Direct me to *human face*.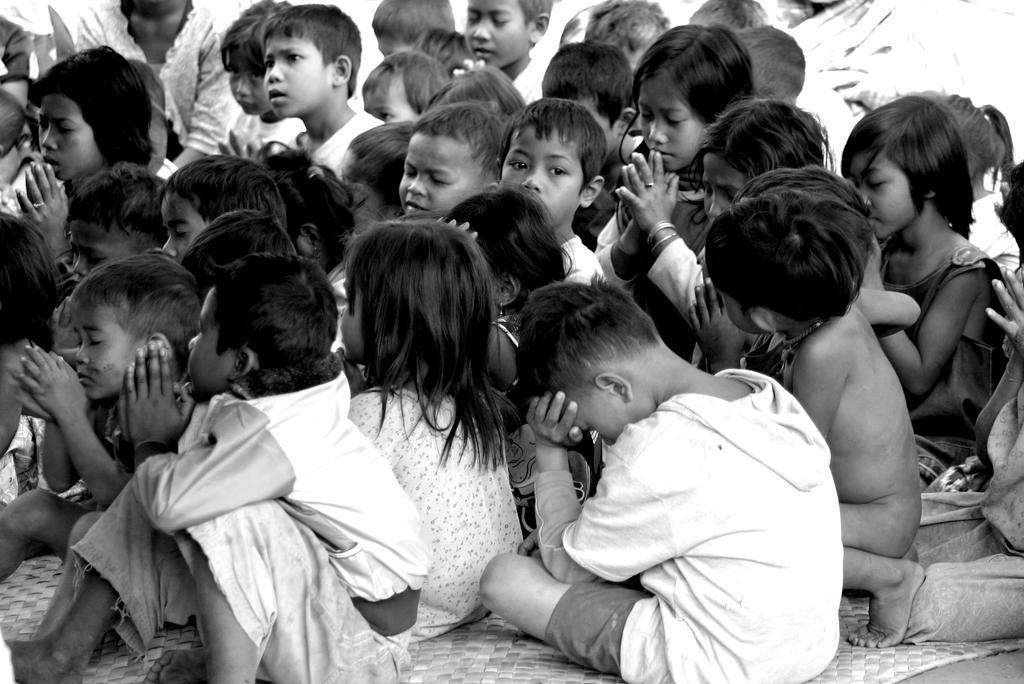
Direction: select_region(182, 279, 230, 400).
